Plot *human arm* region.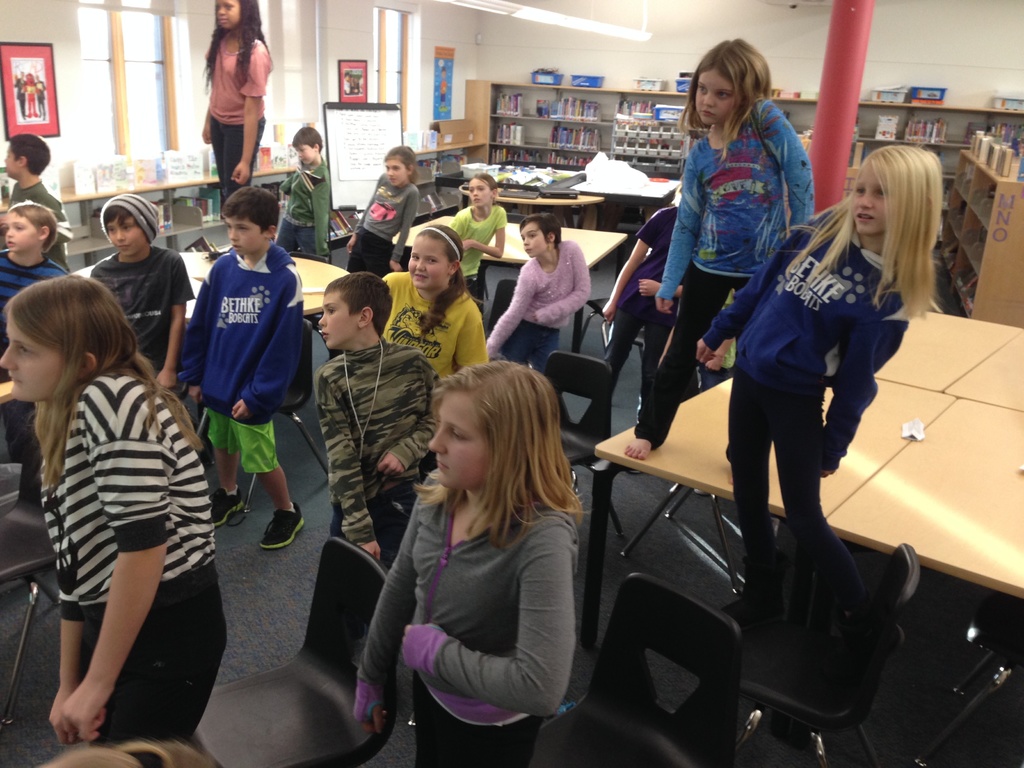
Plotted at 198:47:220:151.
